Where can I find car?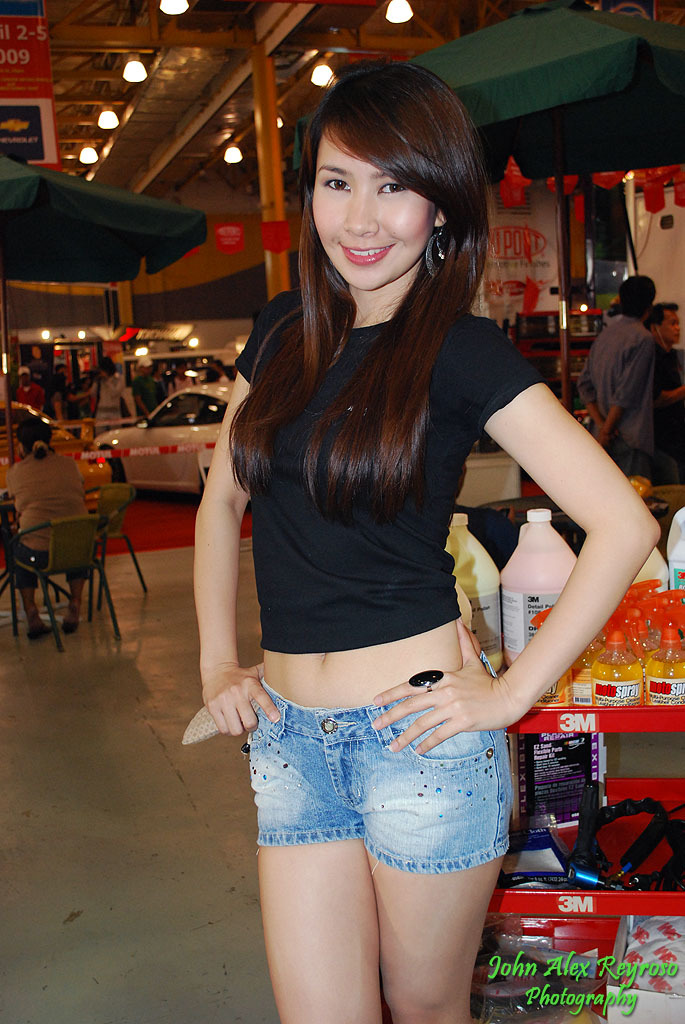
You can find it at (left=90, top=378, right=235, bottom=502).
